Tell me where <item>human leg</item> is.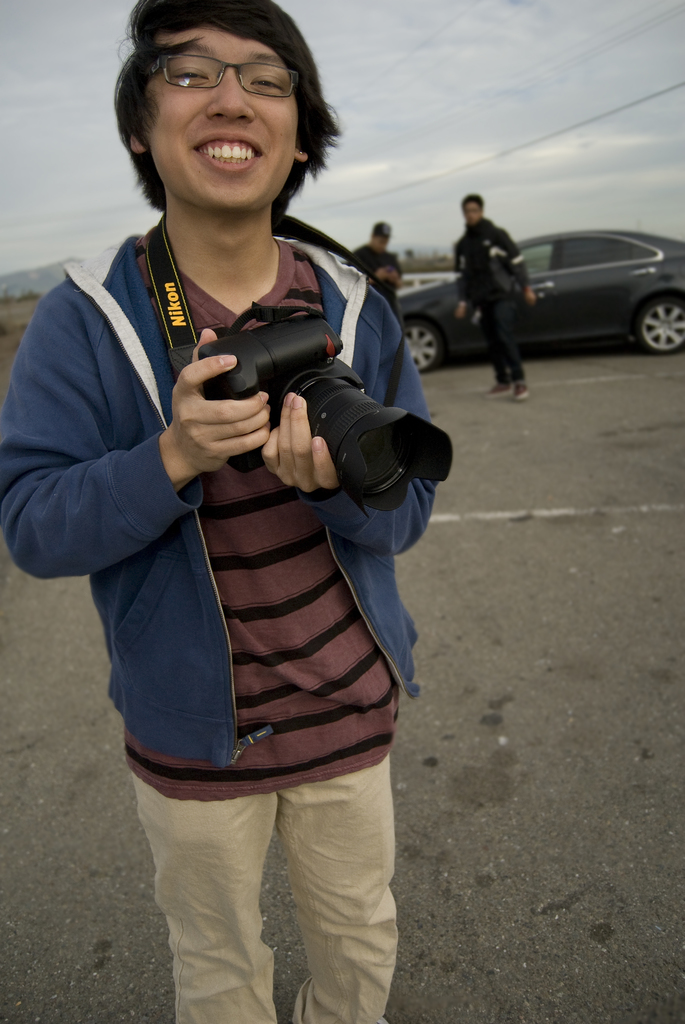
<item>human leg</item> is at detection(150, 779, 276, 1023).
